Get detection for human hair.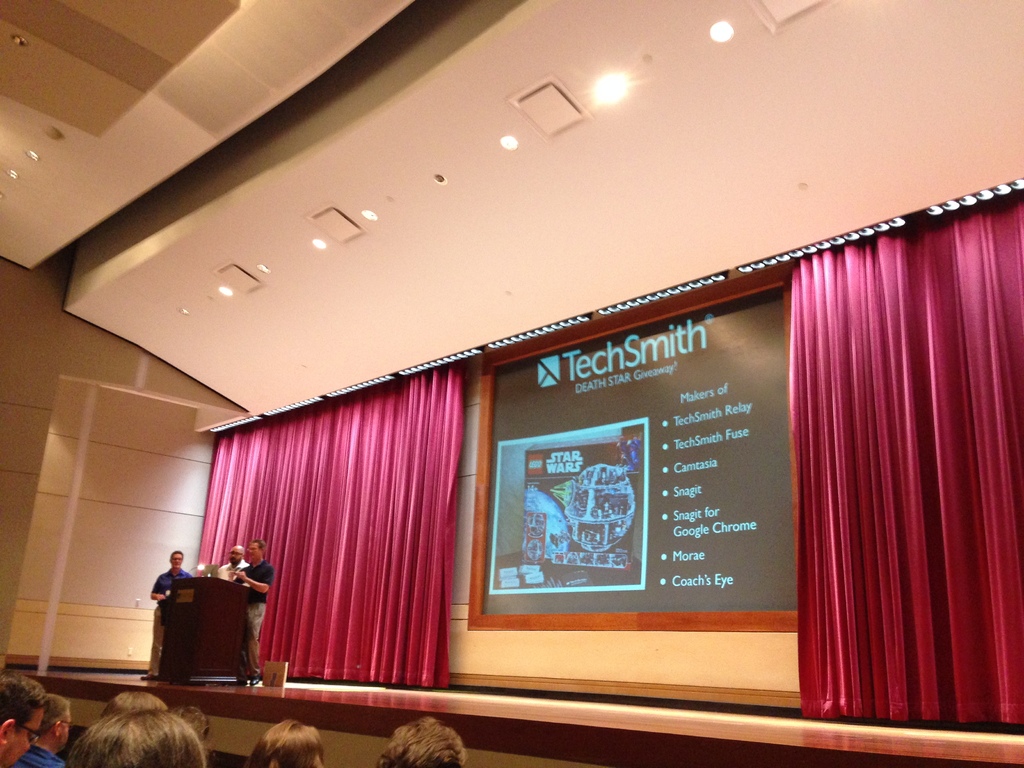
Detection: (104, 689, 165, 717).
